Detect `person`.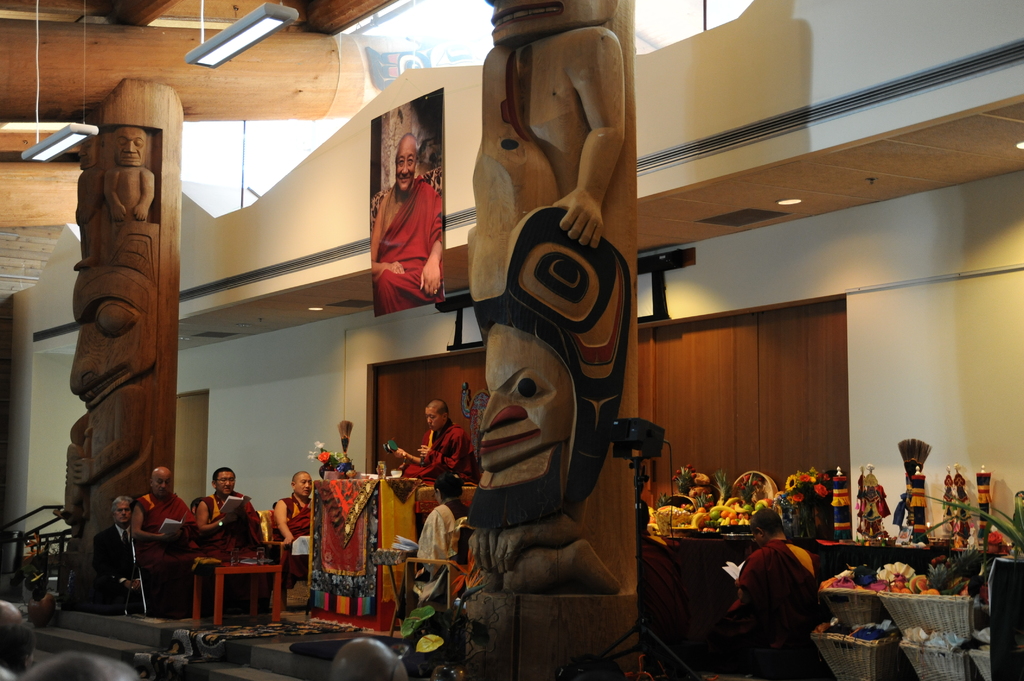
Detected at {"x1": 202, "y1": 470, "x2": 261, "y2": 564}.
